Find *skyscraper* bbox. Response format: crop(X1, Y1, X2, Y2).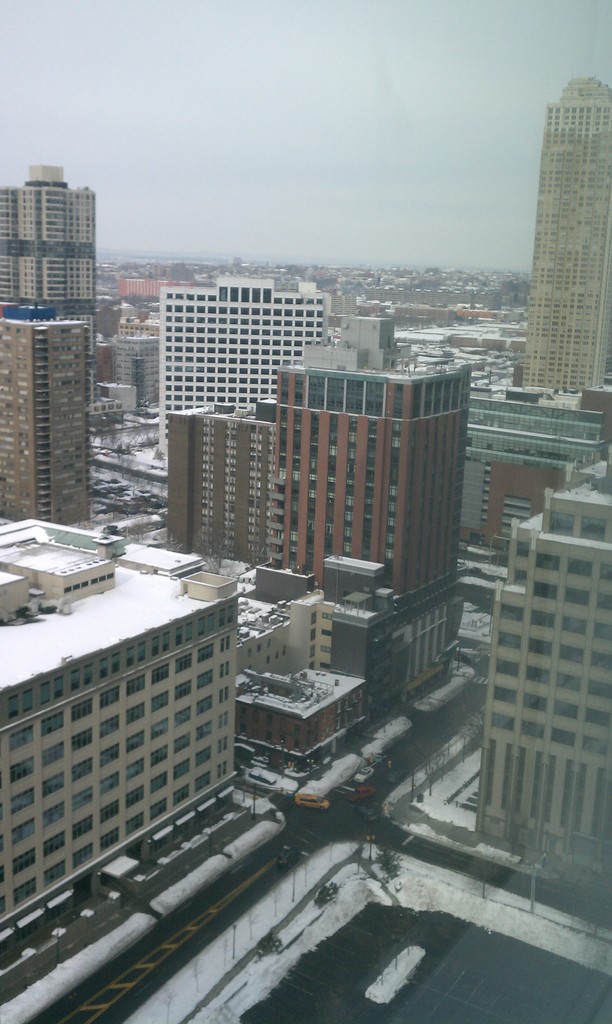
crop(163, 400, 275, 564).
